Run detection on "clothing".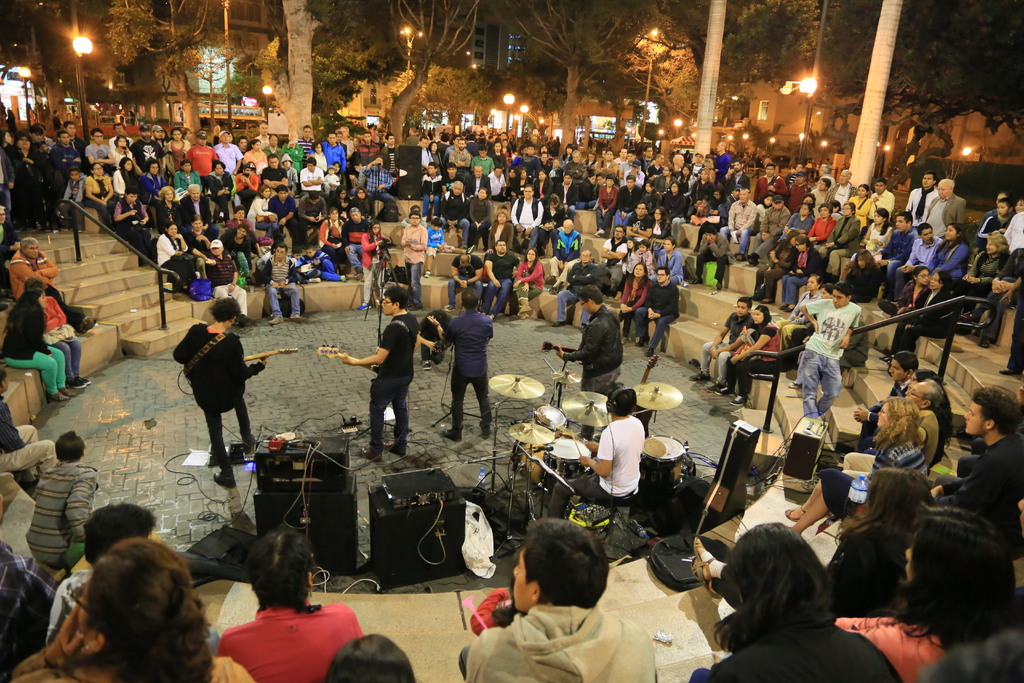
Result: 516:263:542:311.
